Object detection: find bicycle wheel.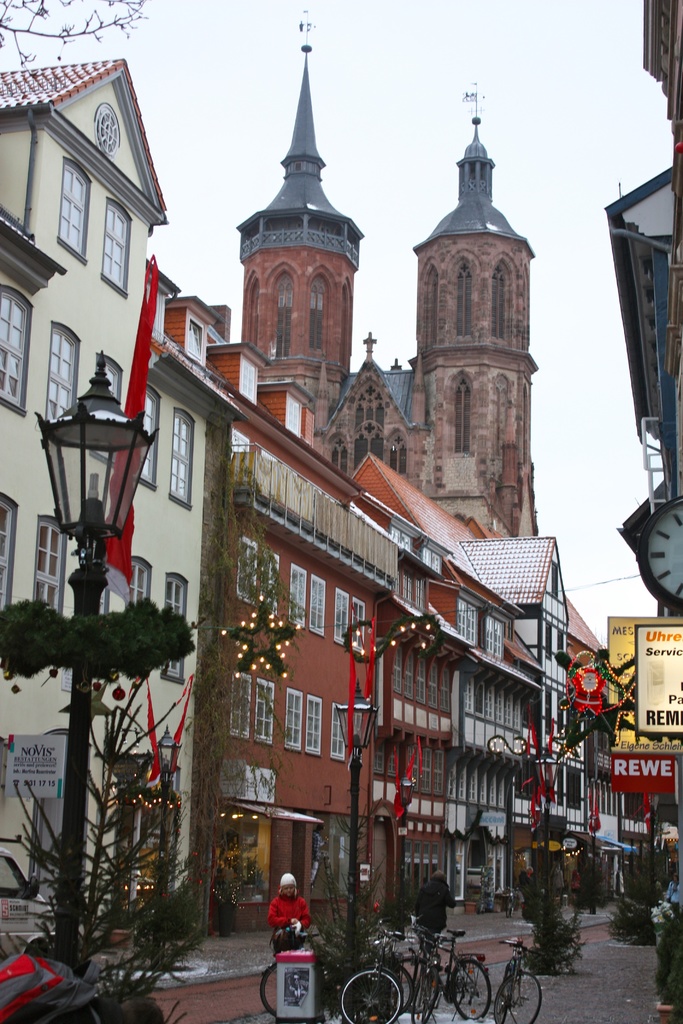
x1=337 y1=968 x2=405 y2=1023.
